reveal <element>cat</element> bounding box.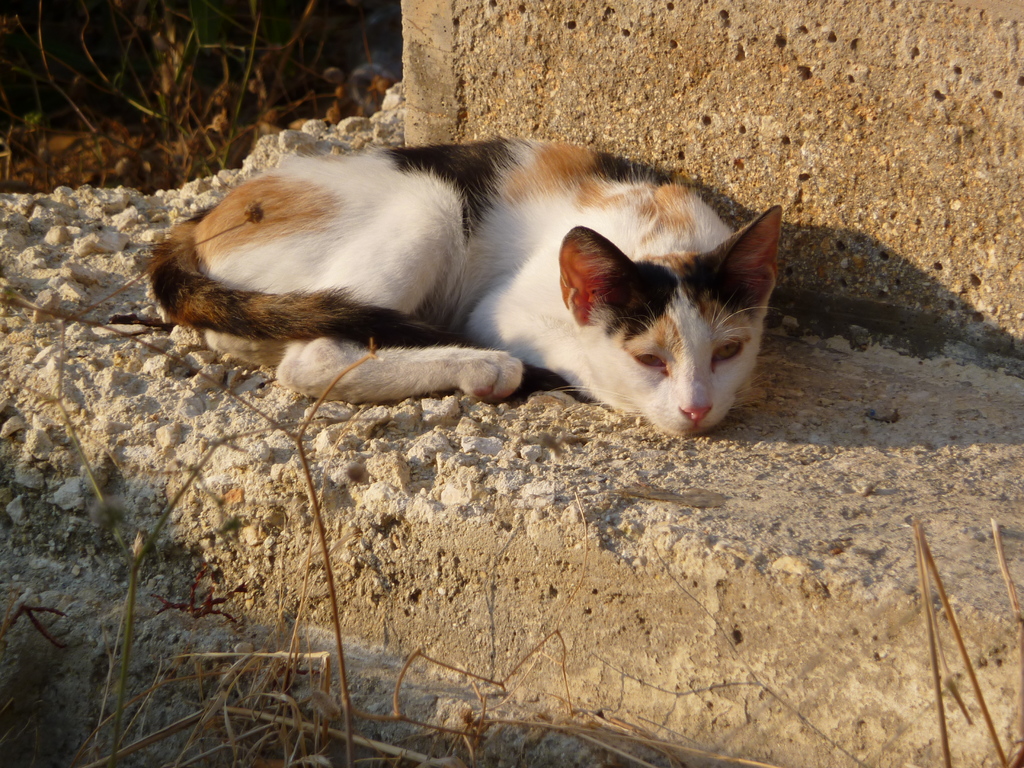
Revealed: <box>144,132,778,437</box>.
